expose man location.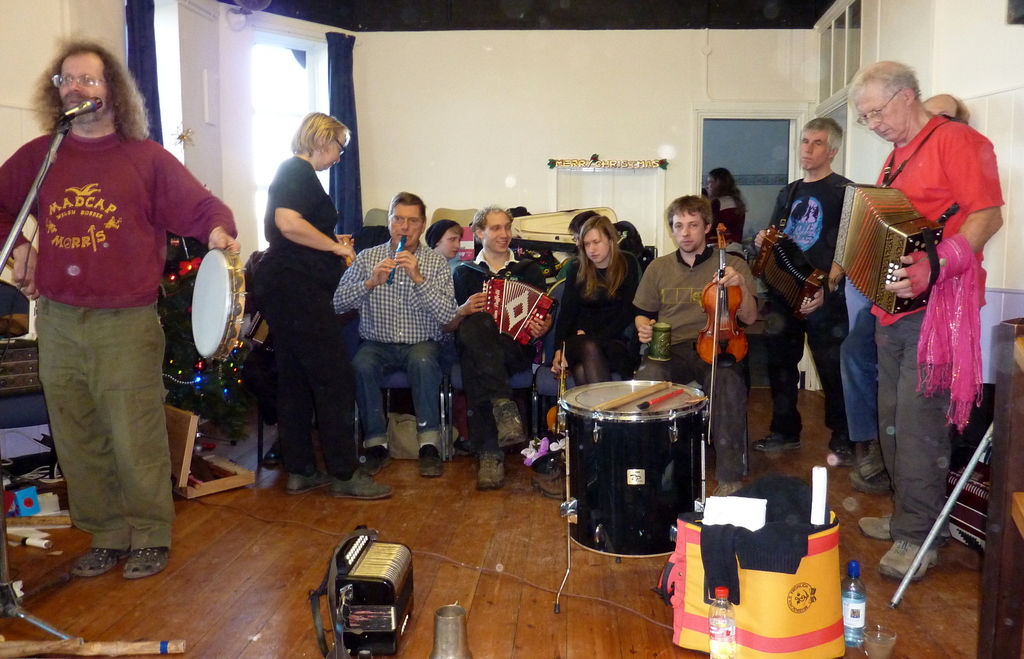
Exposed at [x1=452, y1=202, x2=555, y2=496].
